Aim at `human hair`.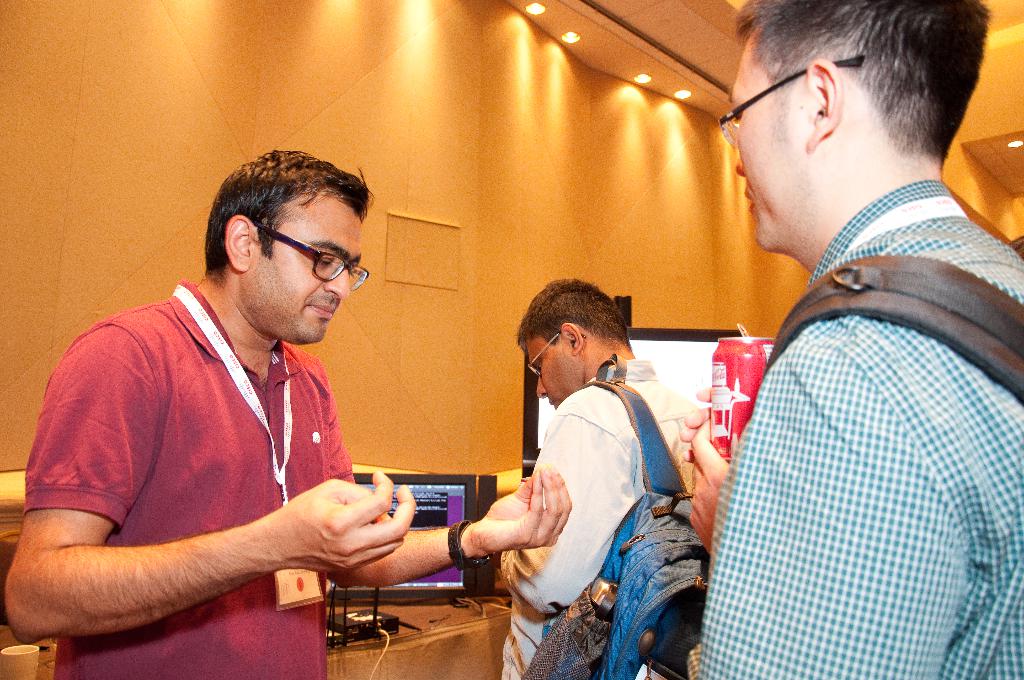
Aimed at <region>213, 147, 383, 284</region>.
